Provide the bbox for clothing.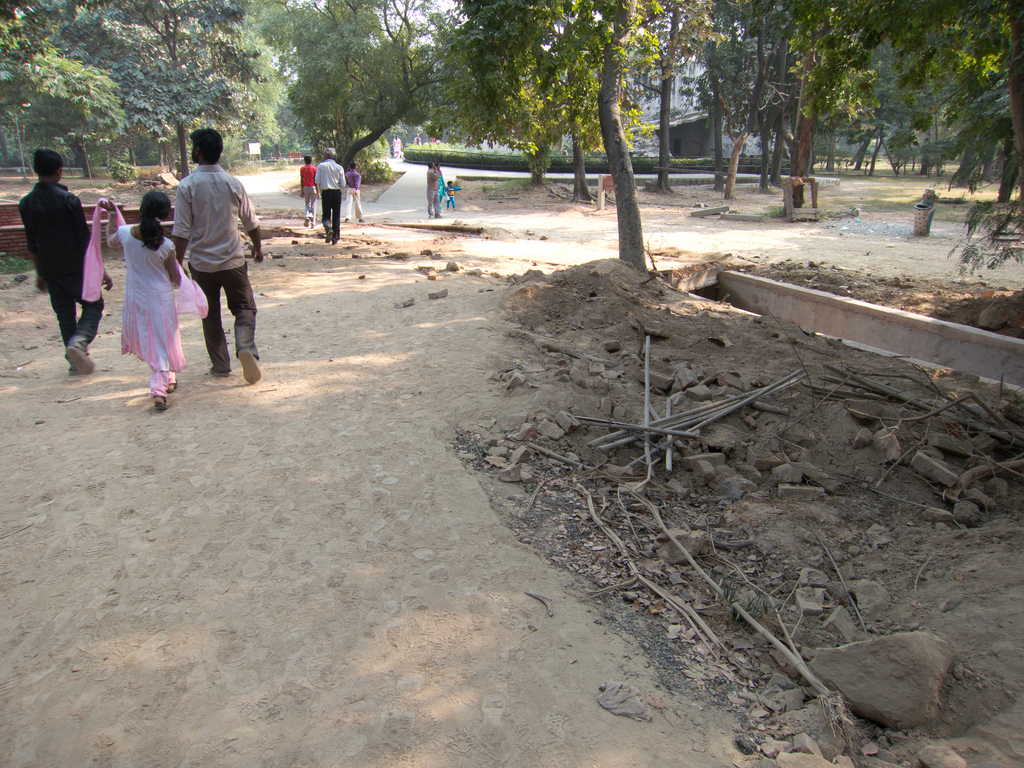
crop(19, 177, 100, 366).
